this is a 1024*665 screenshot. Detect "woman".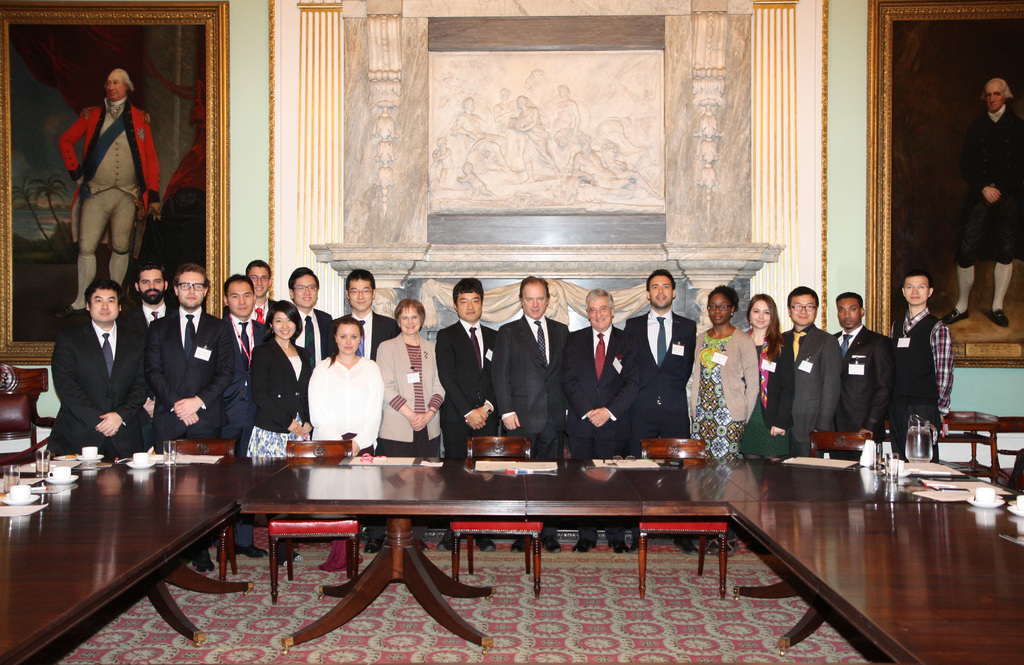
x1=699, y1=283, x2=770, y2=475.
